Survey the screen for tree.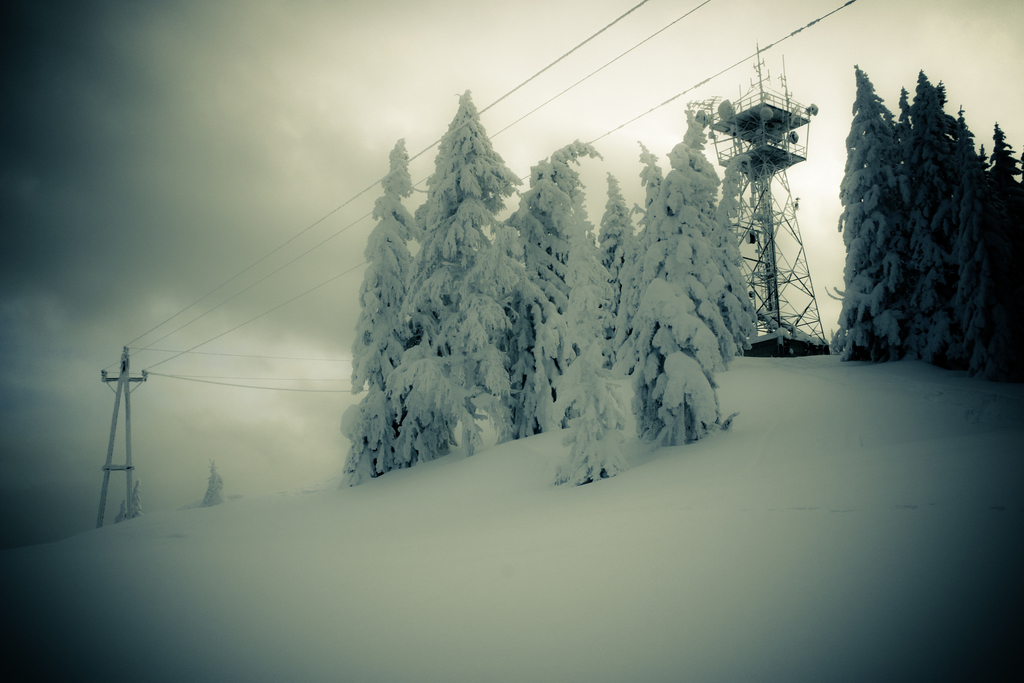
Survey found: <bbox>384, 90, 525, 463</bbox>.
